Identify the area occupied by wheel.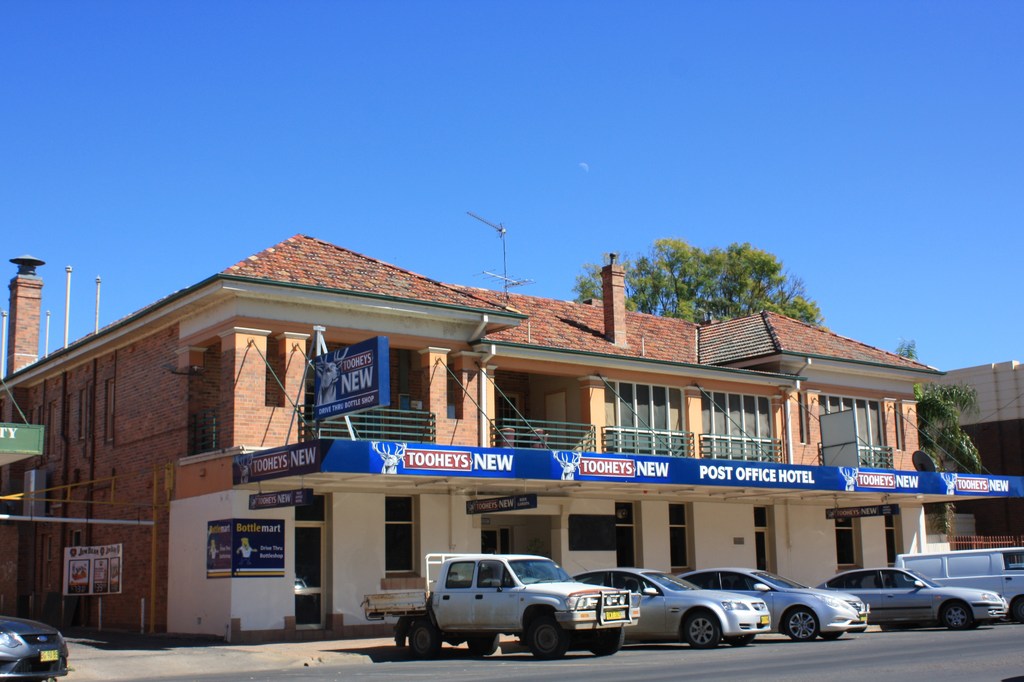
Area: [left=529, top=620, right=571, bottom=659].
